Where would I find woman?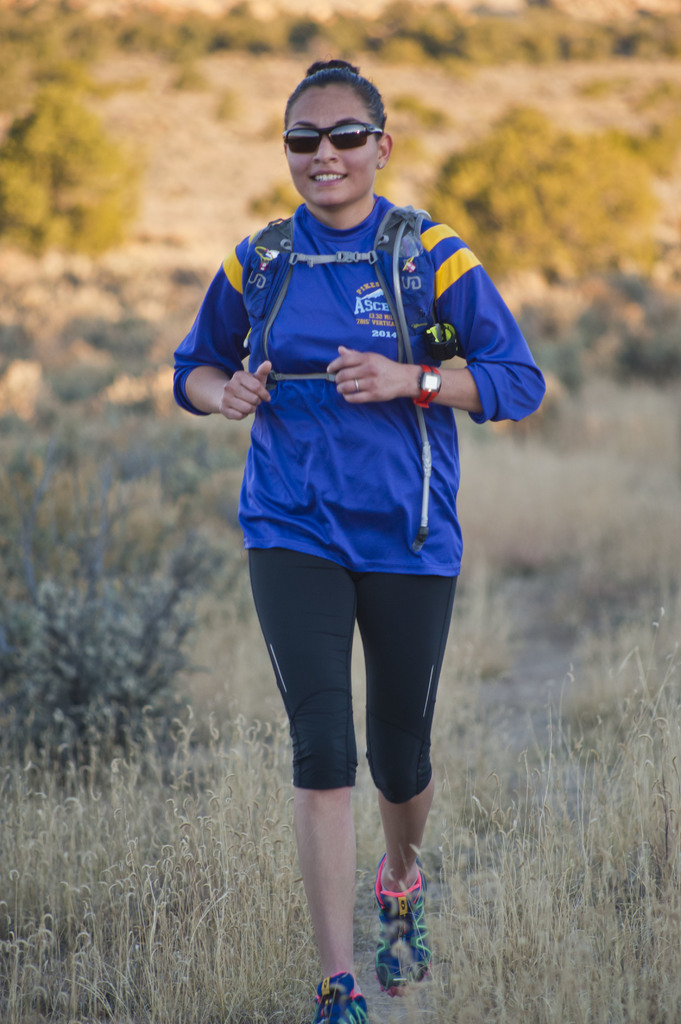
At pyautogui.locateOnScreen(158, 84, 527, 999).
